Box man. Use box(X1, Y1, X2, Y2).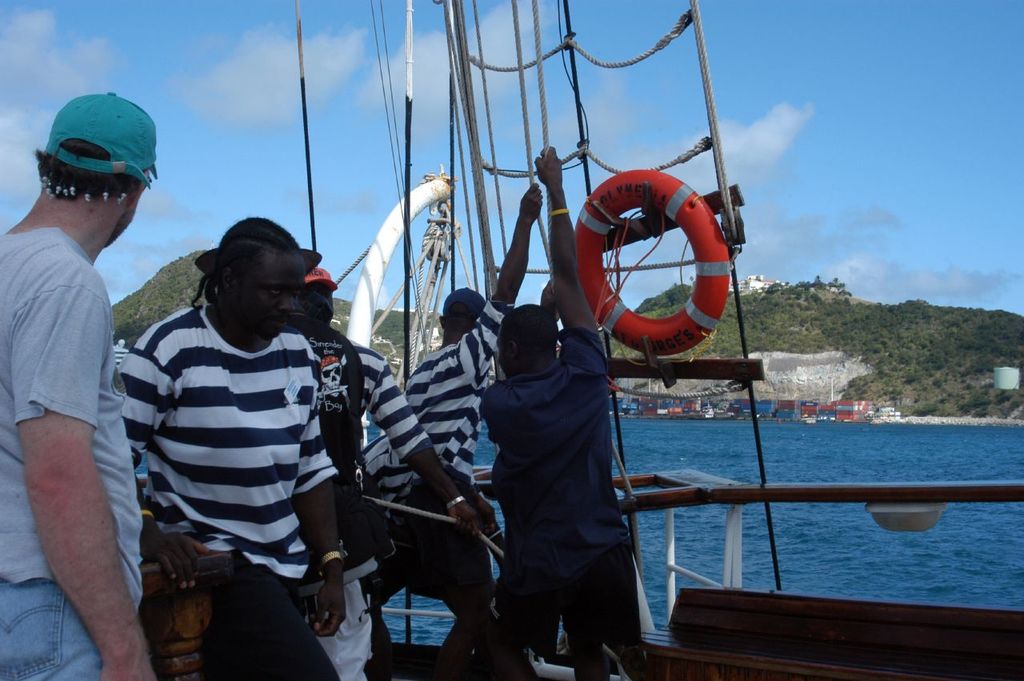
box(0, 73, 159, 680).
